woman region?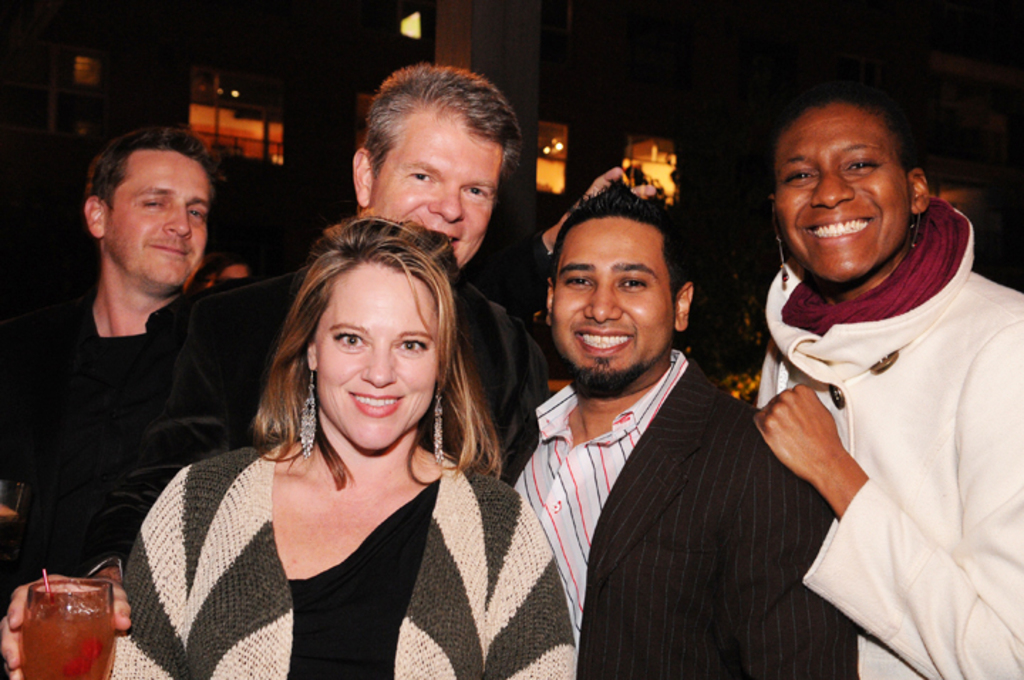
x1=717, y1=94, x2=1023, y2=679
